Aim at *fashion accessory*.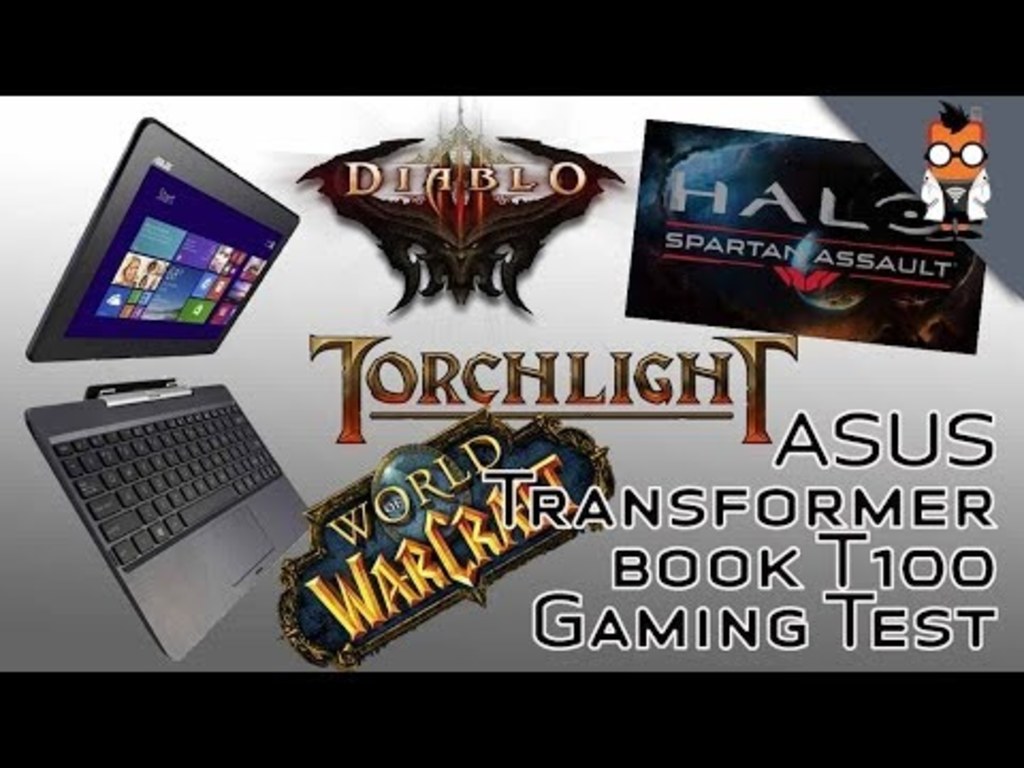
Aimed at crop(924, 143, 990, 169).
